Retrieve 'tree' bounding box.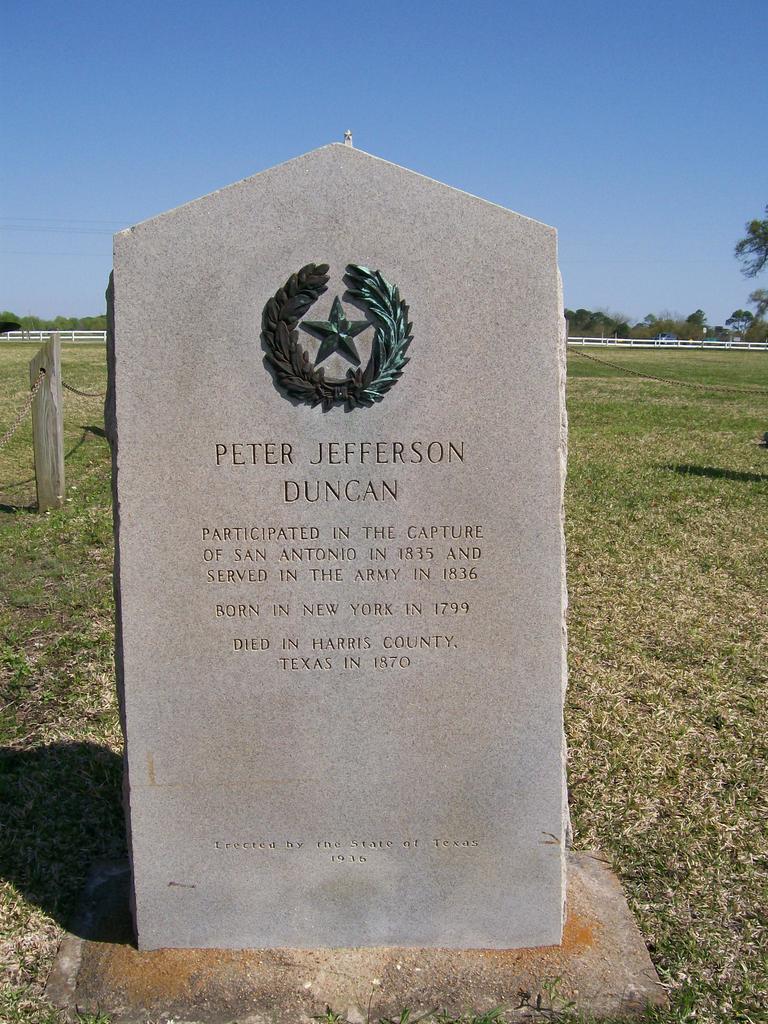
Bounding box: 733:223:767:342.
